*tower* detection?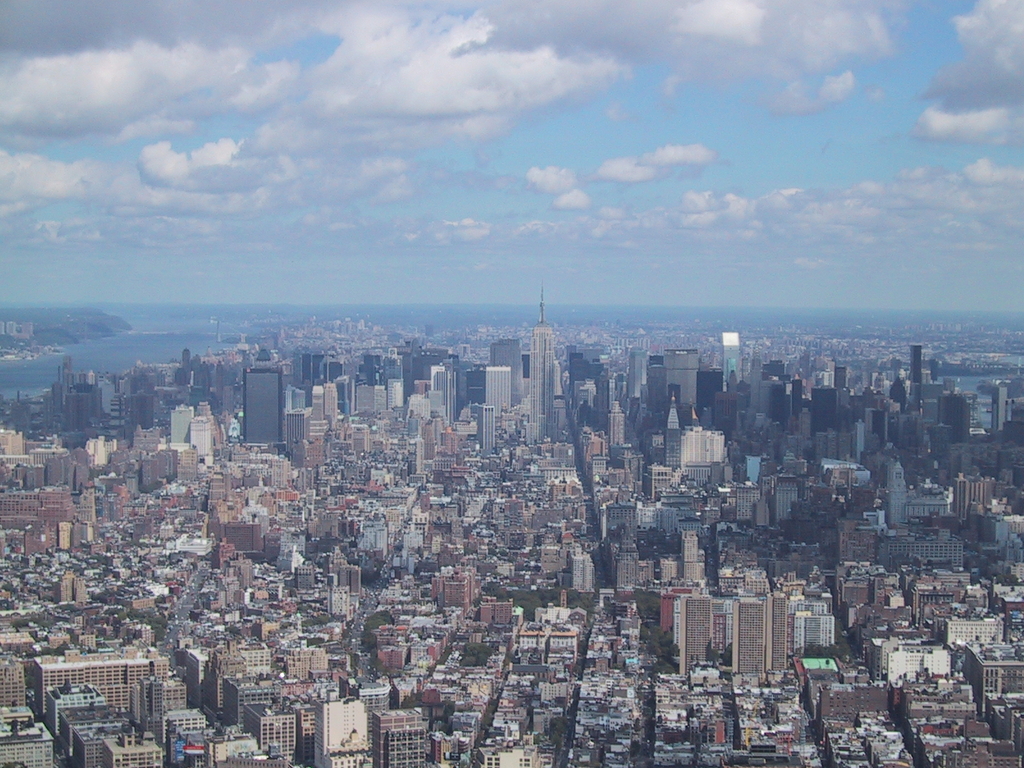
box=[326, 381, 344, 422]
